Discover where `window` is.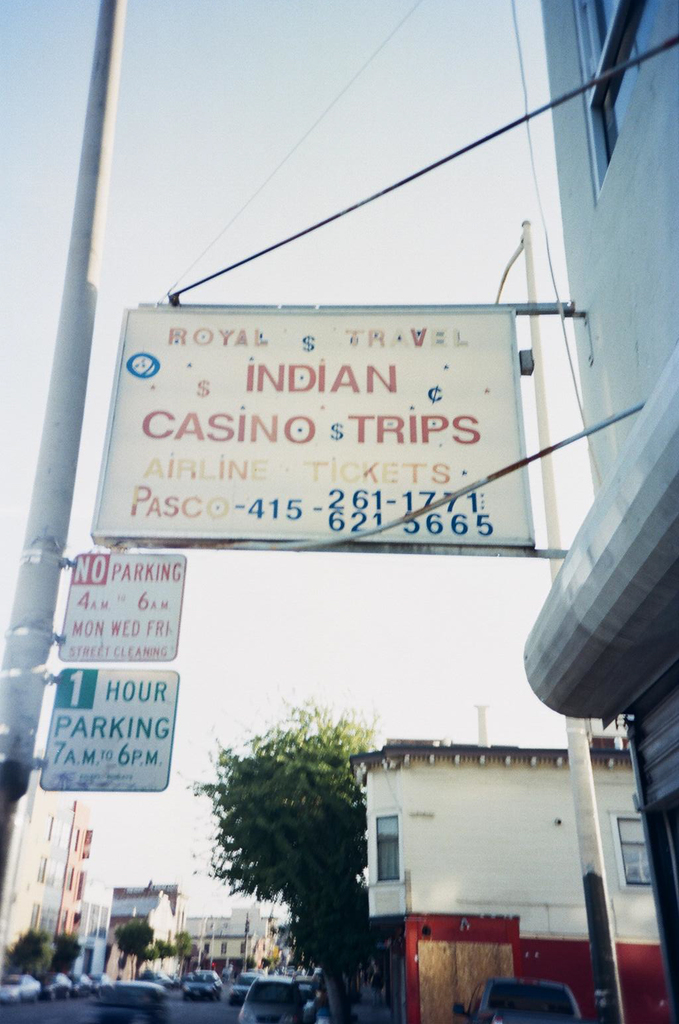
Discovered at [624, 817, 654, 897].
